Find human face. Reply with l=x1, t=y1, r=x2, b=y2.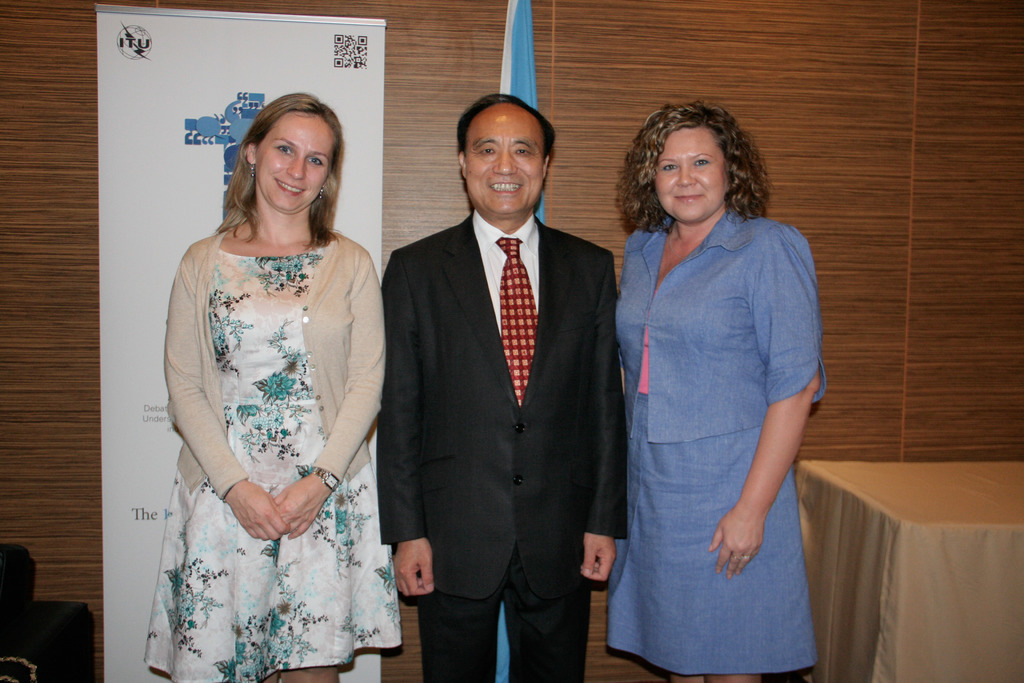
l=259, t=113, r=331, b=211.
